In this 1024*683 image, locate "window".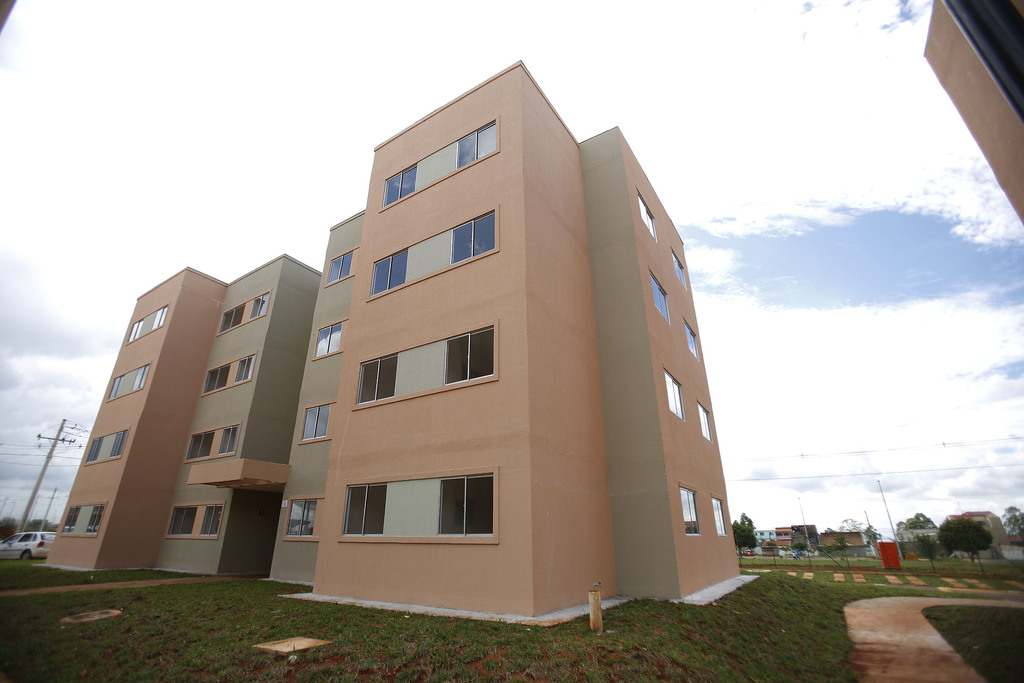
Bounding box: l=379, t=115, r=502, b=211.
